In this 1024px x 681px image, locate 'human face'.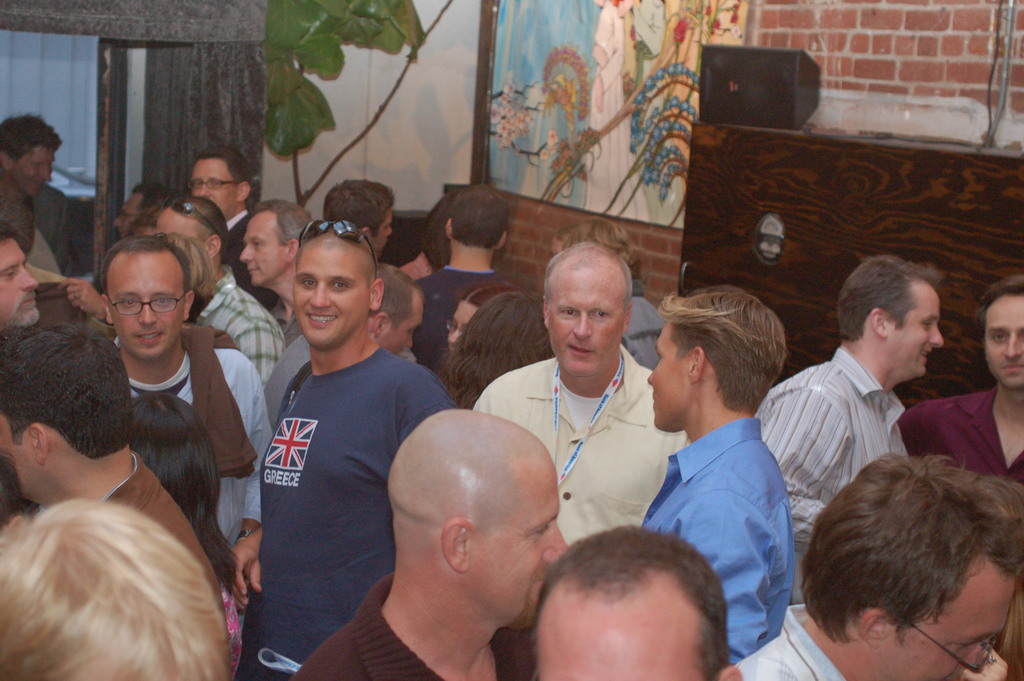
Bounding box: (x1=640, y1=323, x2=690, y2=429).
